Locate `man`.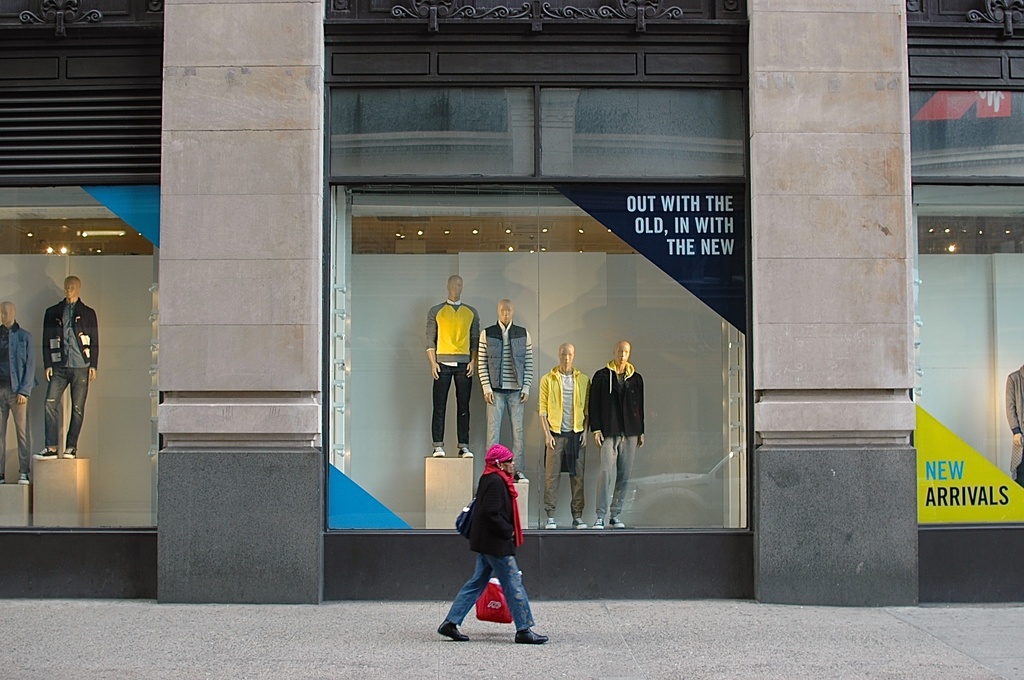
Bounding box: x1=582 y1=340 x2=644 y2=534.
